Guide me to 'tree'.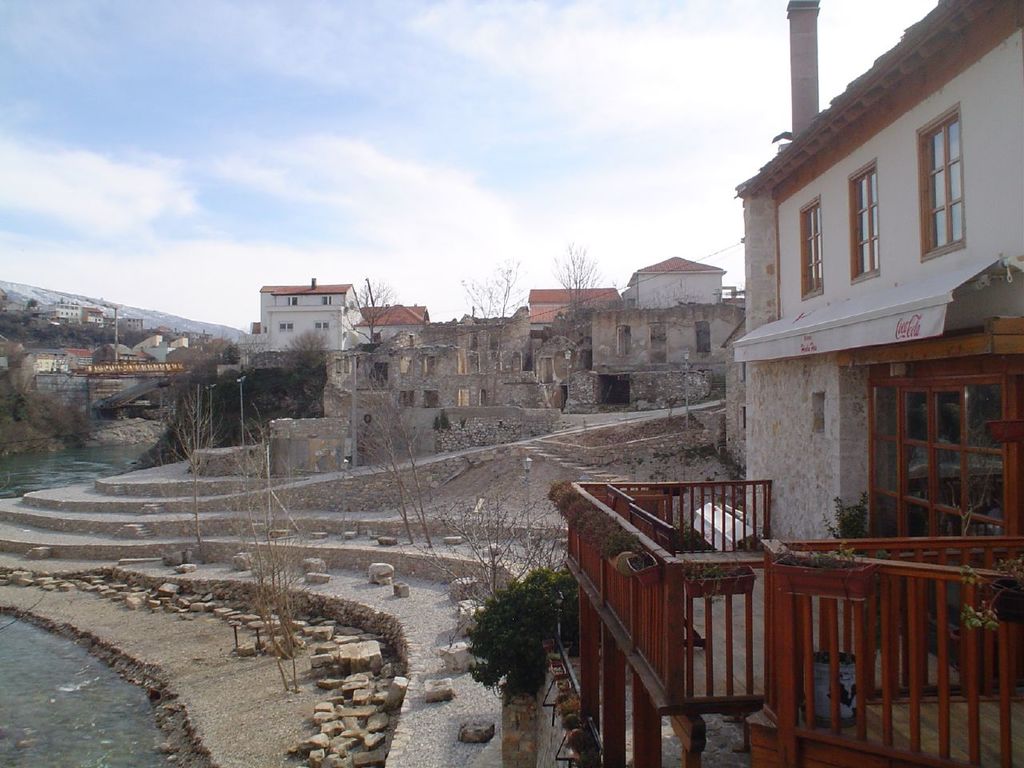
Guidance: 221:396:329:698.
